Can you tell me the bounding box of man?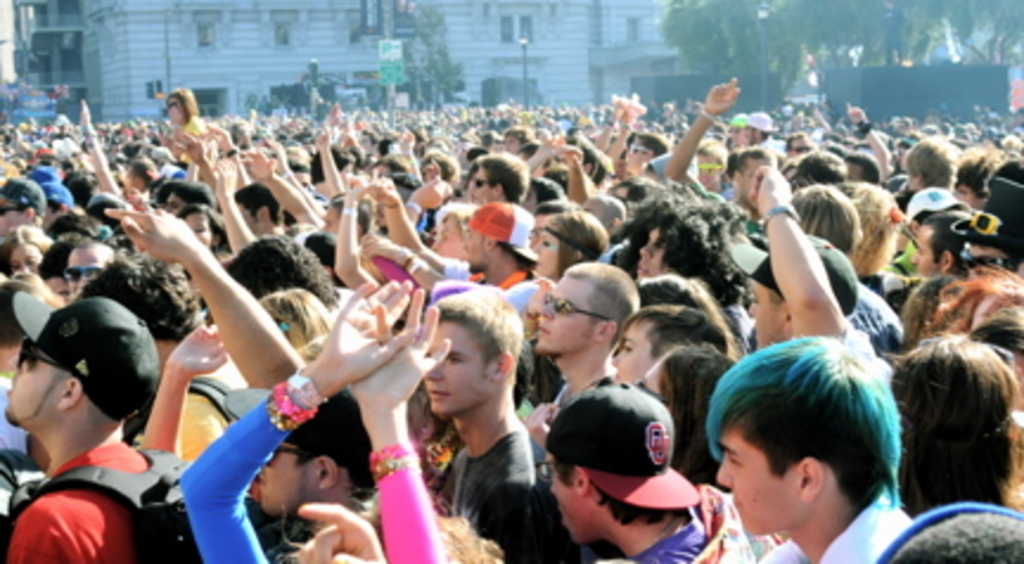
<box>0,284,190,557</box>.
